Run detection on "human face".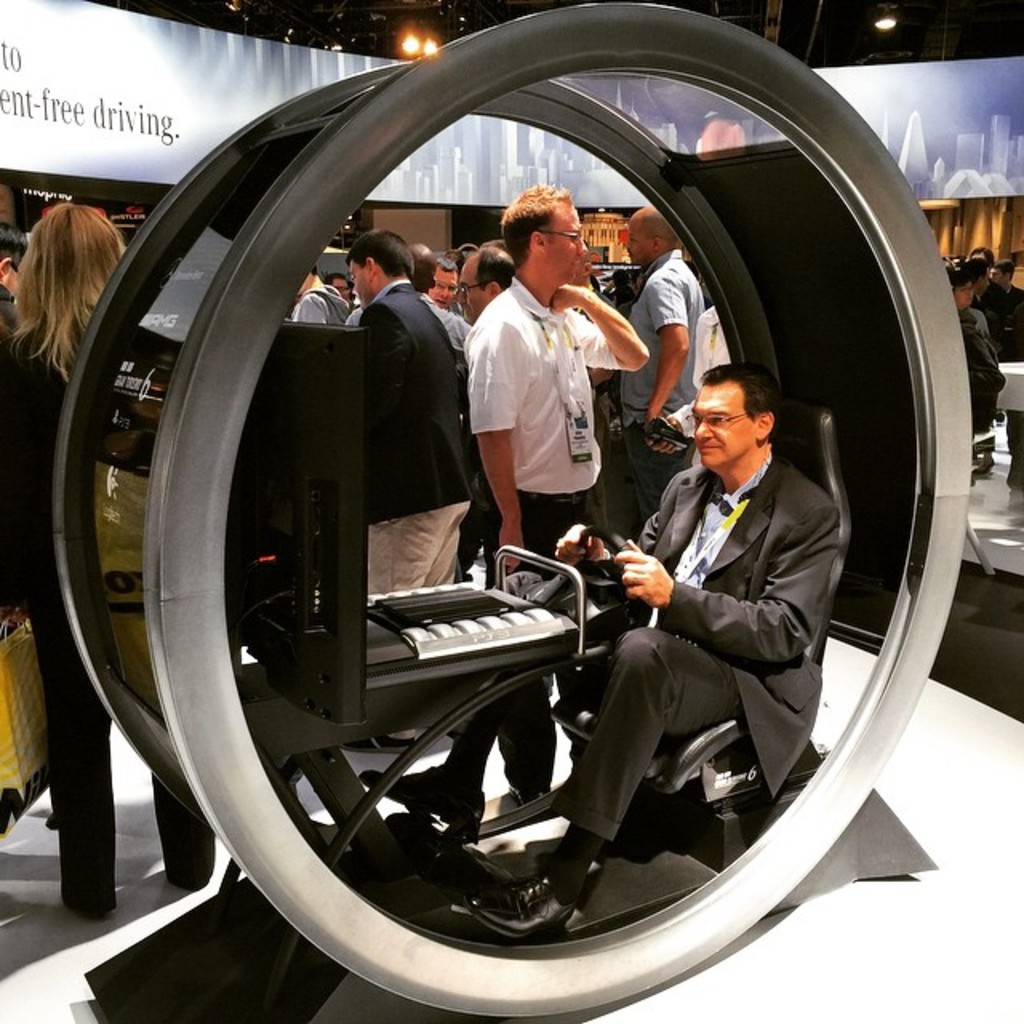
Result: (left=621, top=224, right=656, bottom=266).
